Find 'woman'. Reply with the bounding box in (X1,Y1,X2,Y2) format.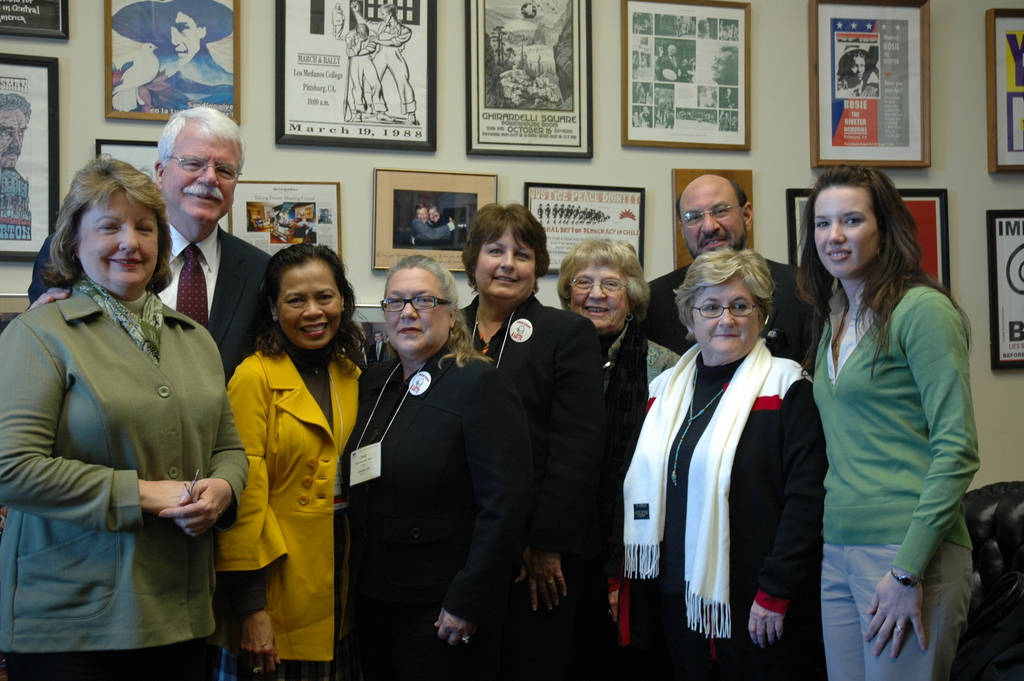
(338,252,536,680).
